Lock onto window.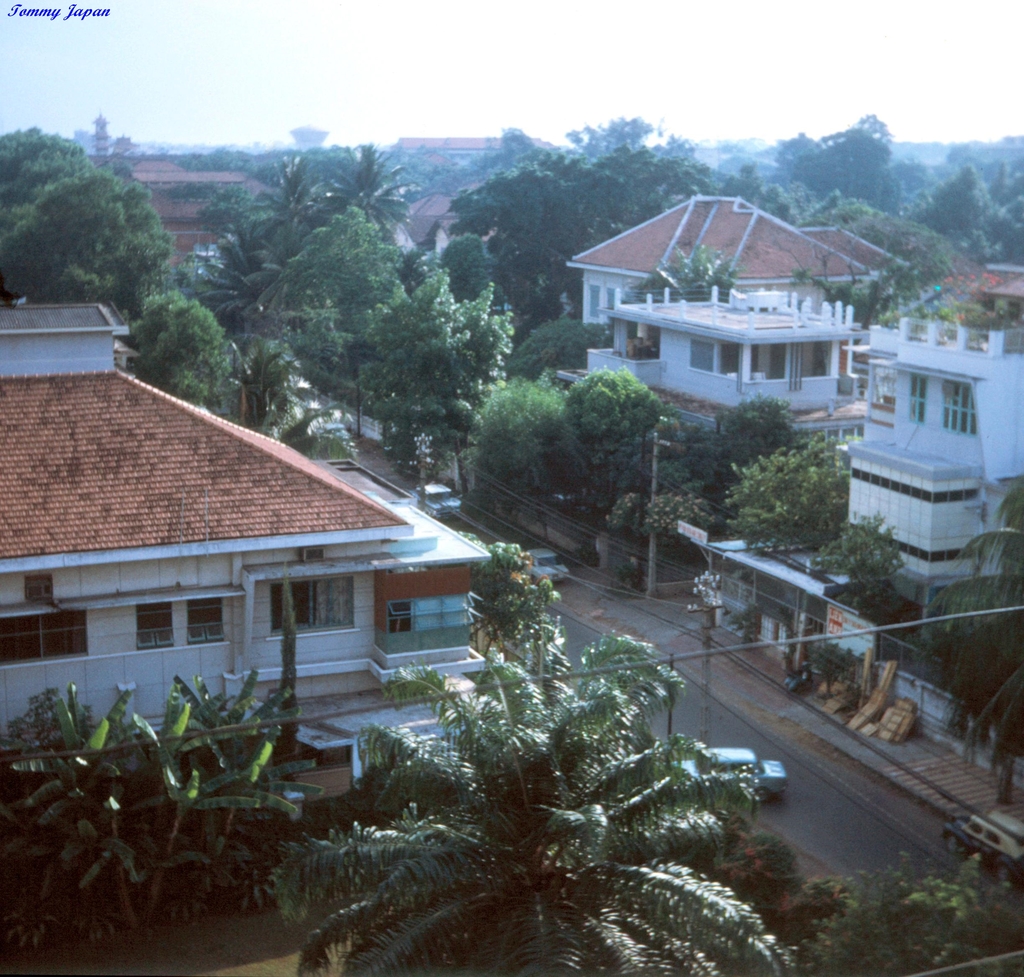
Locked: region(902, 371, 943, 421).
